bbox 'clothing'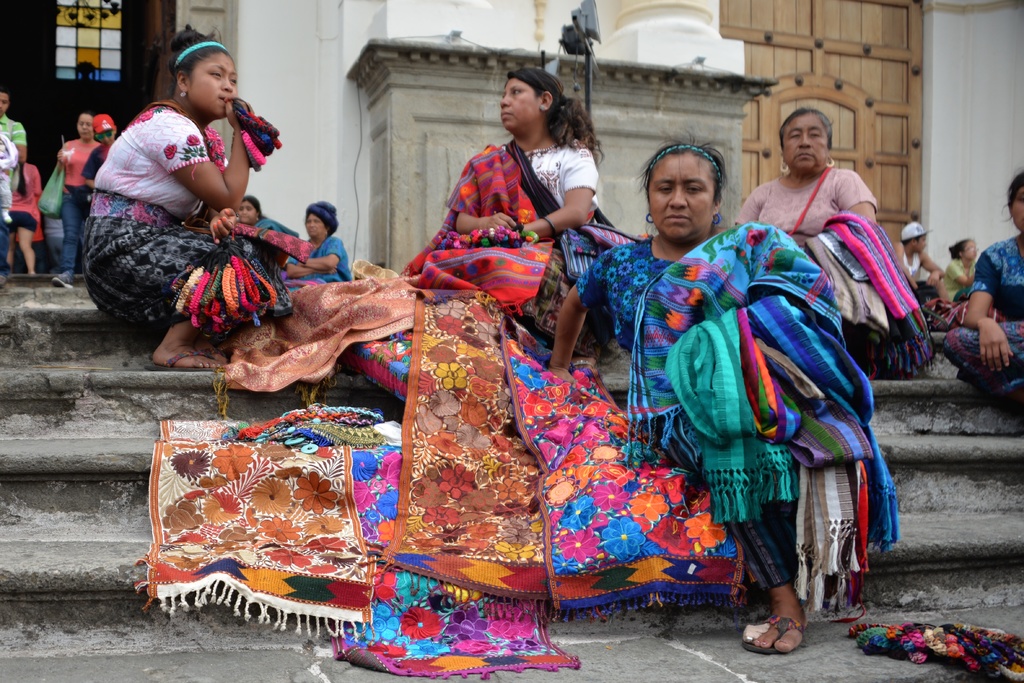
(8, 163, 43, 247)
